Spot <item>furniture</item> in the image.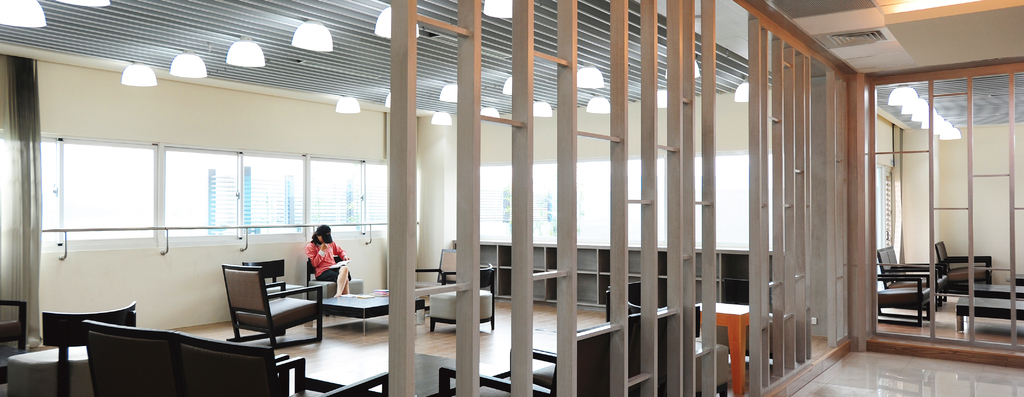
<item>furniture</item> found at select_region(182, 330, 385, 396).
